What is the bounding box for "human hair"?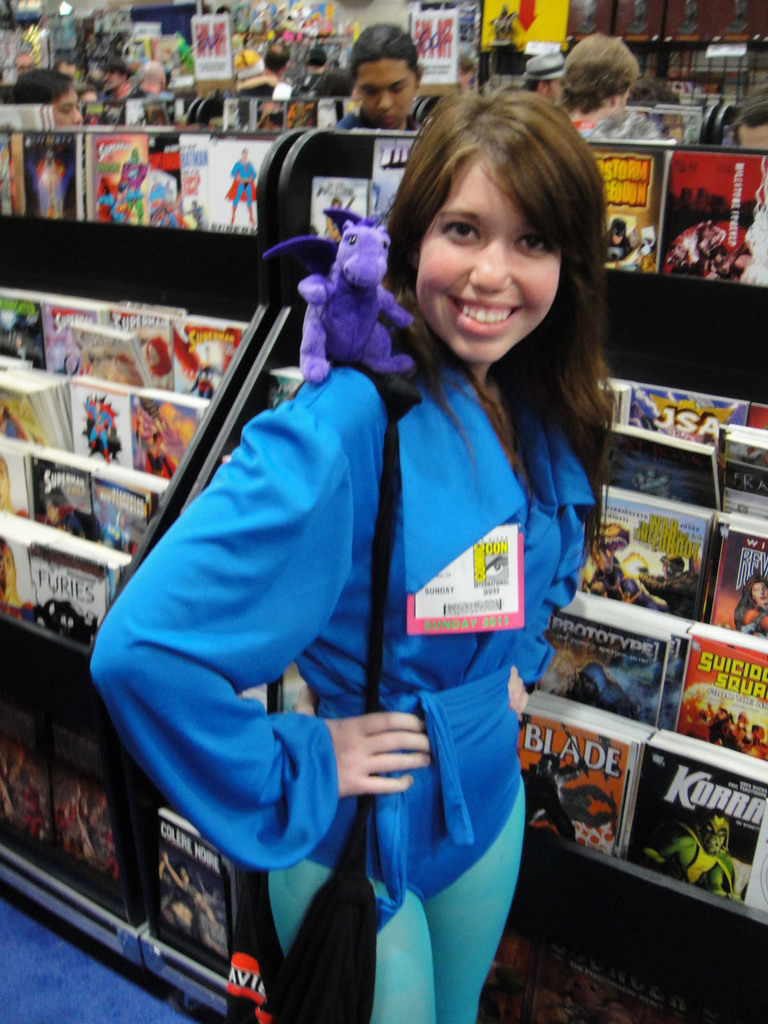
(308, 42, 328, 68).
